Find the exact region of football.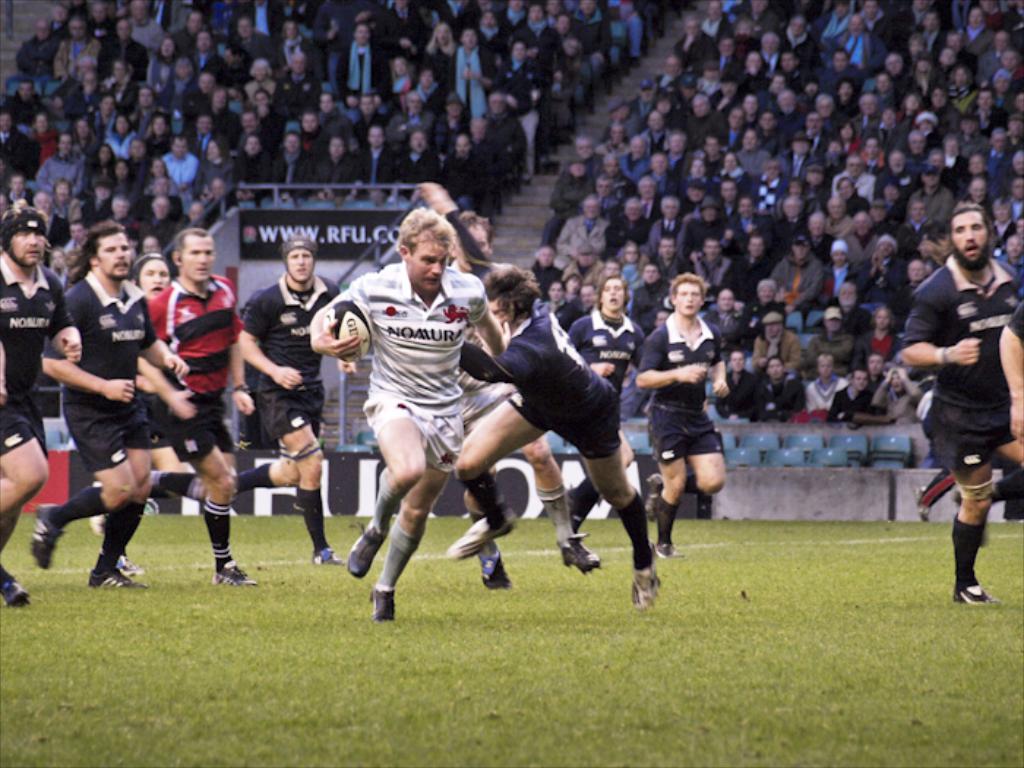
Exact region: region(326, 298, 376, 366).
